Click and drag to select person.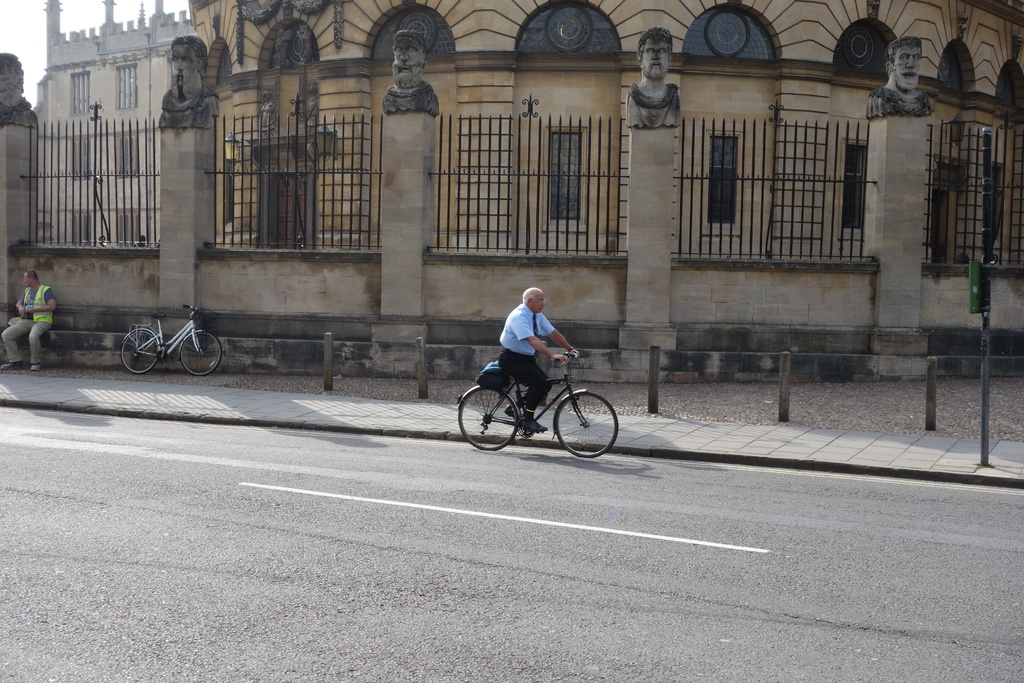
Selection: bbox(3, 267, 60, 372).
